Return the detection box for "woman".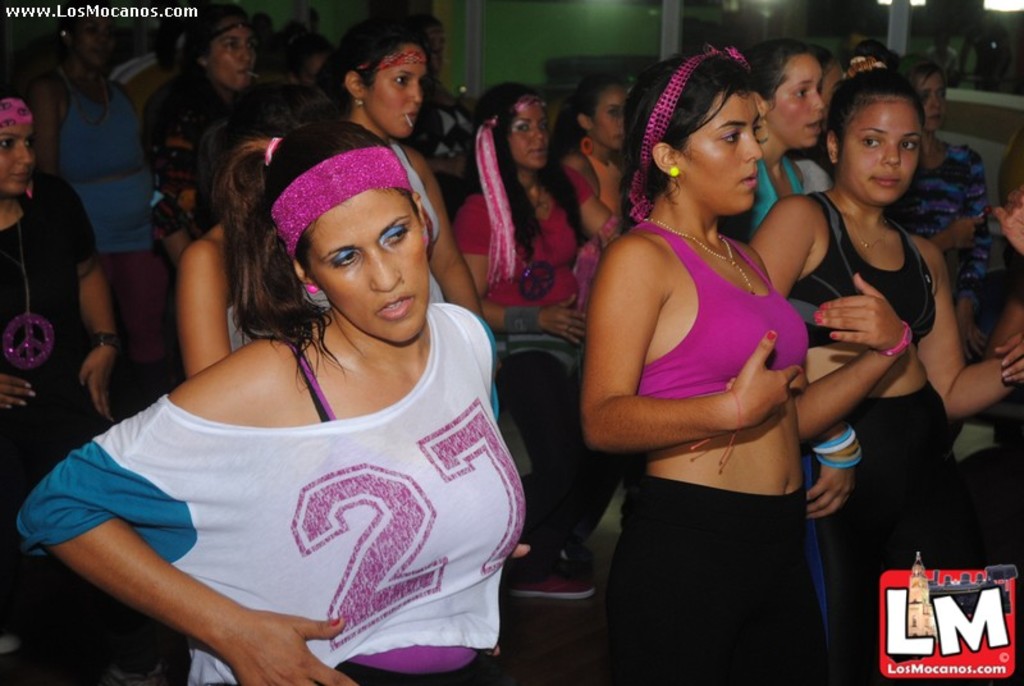
locate(306, 9, 495, 351).
